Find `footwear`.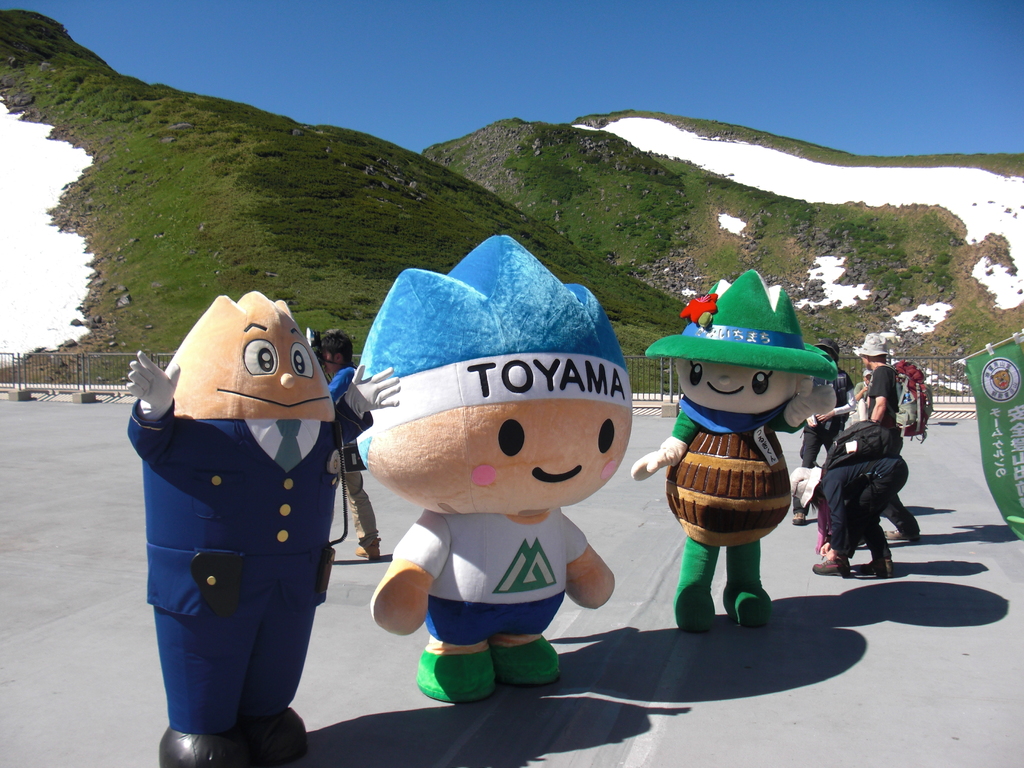
BBox(811, 559, 853, 577).
